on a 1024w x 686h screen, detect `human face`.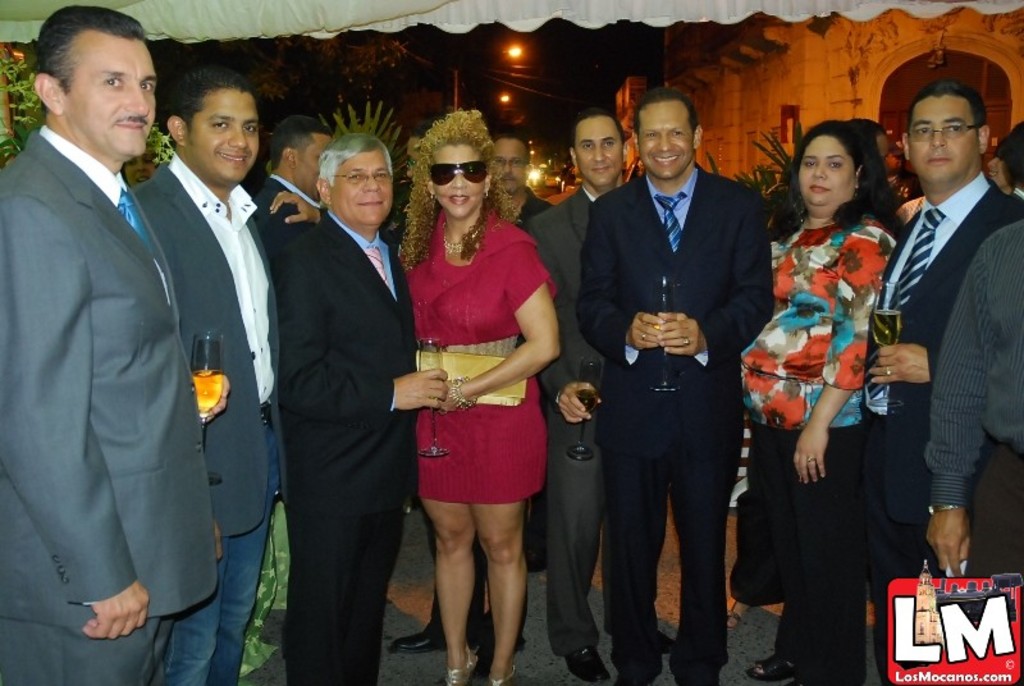
(909, 96, 979, 191).
